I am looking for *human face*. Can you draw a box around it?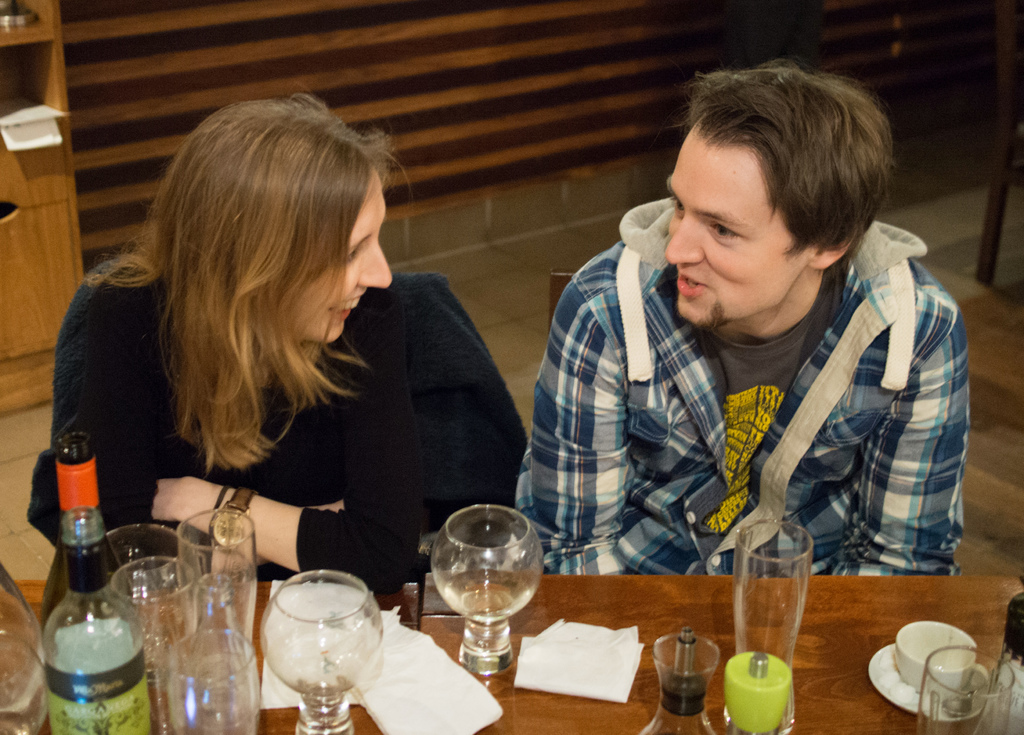
Sure, the bounding box is 668/139/800/330.
